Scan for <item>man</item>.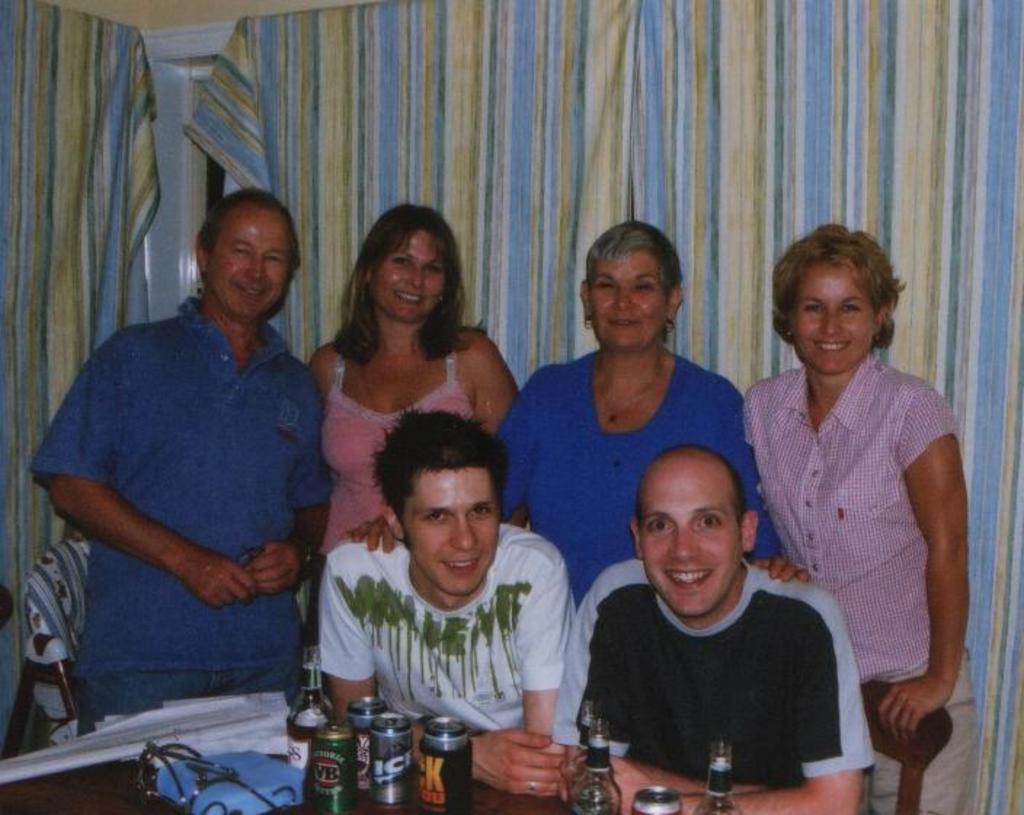
Scan result: x1=550, y1=445, x2=876, y2=814.
